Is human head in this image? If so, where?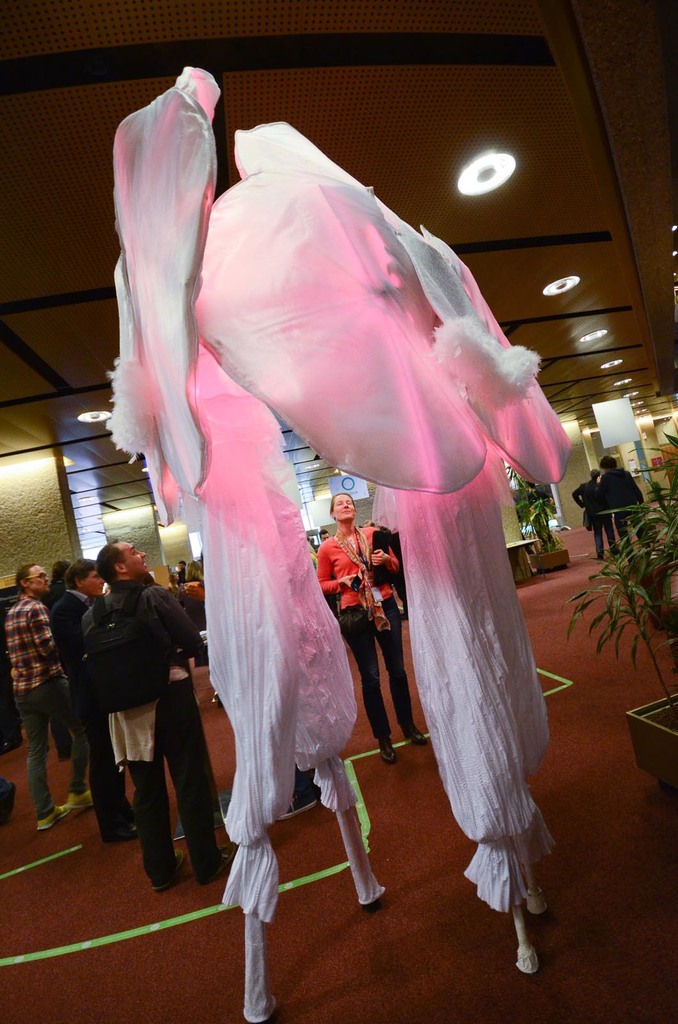
Yes, at crop(95, 541, 146, 577).
